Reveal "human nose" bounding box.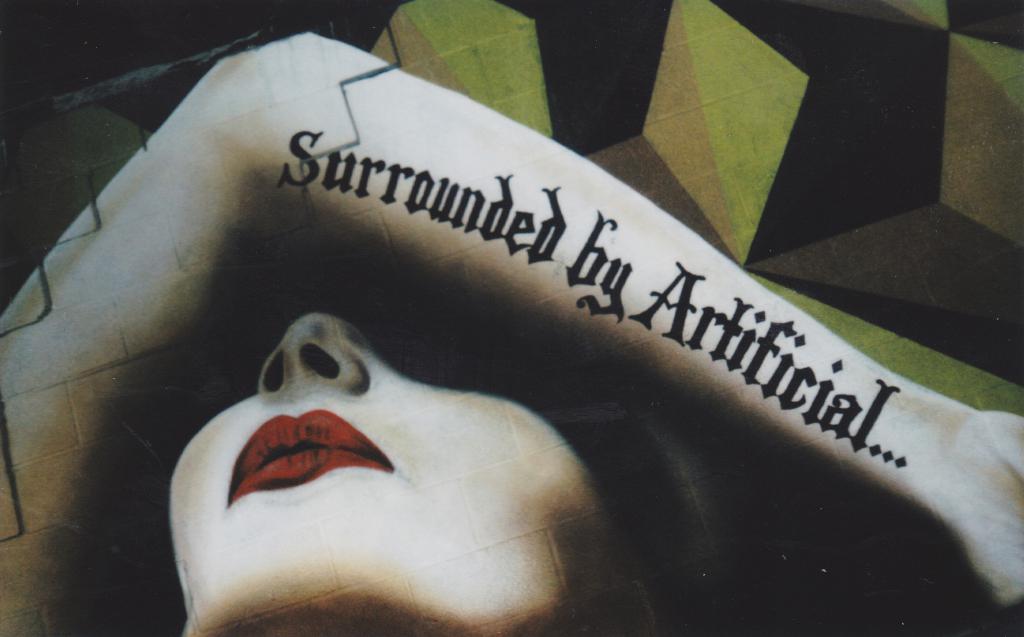
Revealed: {"x1": 252, "y1": 305, "x2": 388, "y2": 393}.
